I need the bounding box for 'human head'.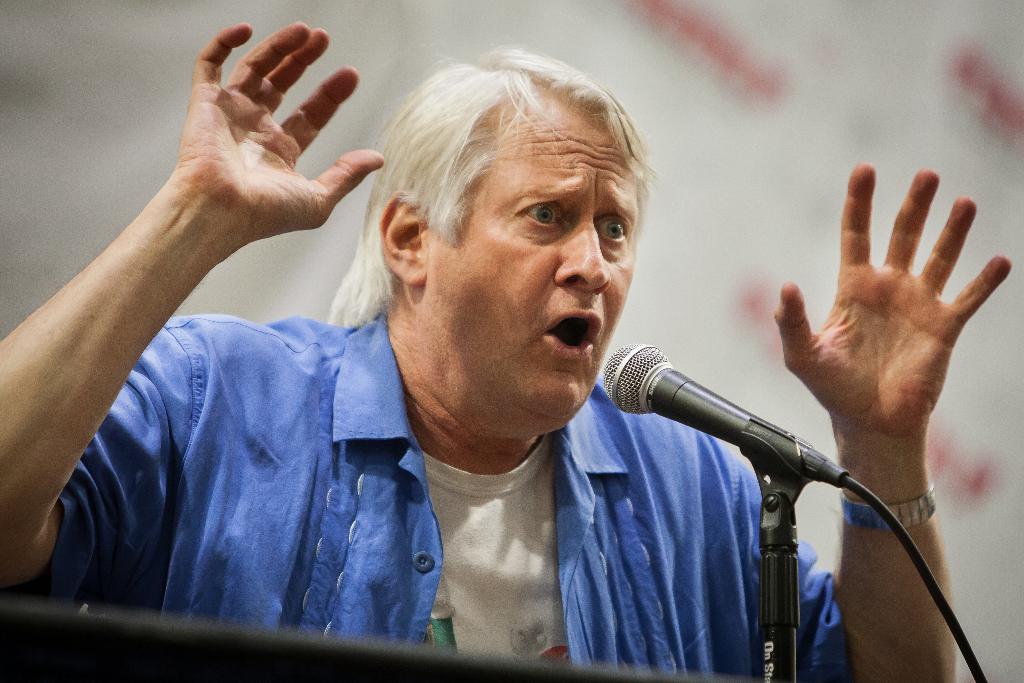
Here it is: detection(360, 49, 656, 445).
